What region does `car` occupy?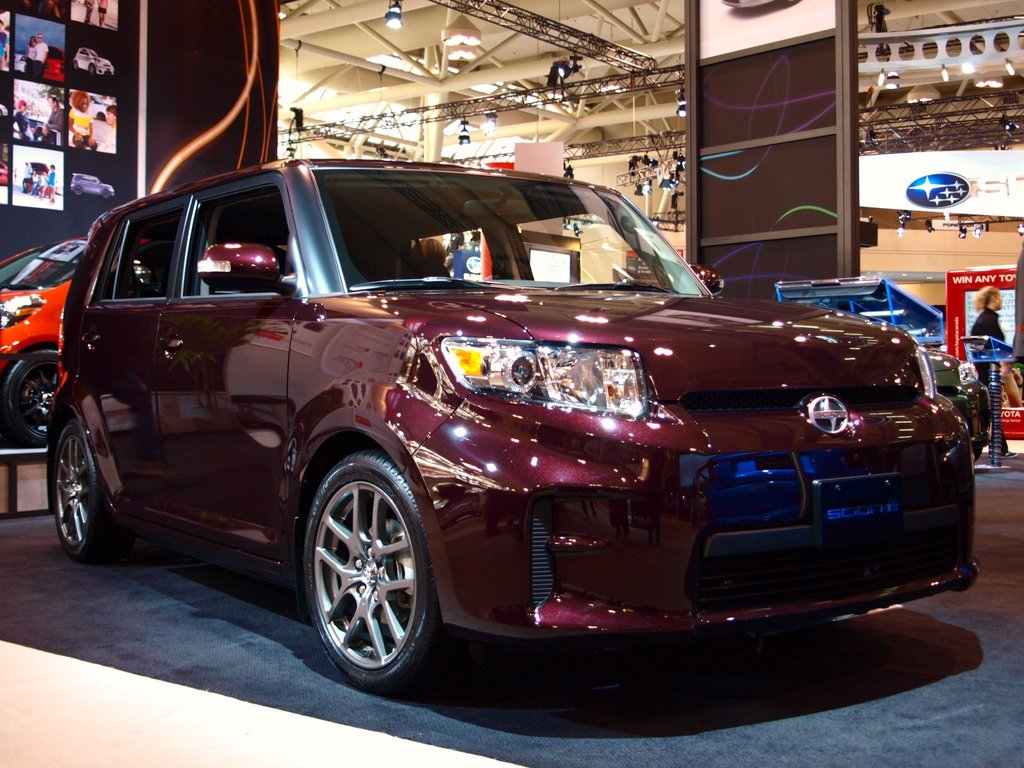
bbox=[925, 347, 991, 439].
